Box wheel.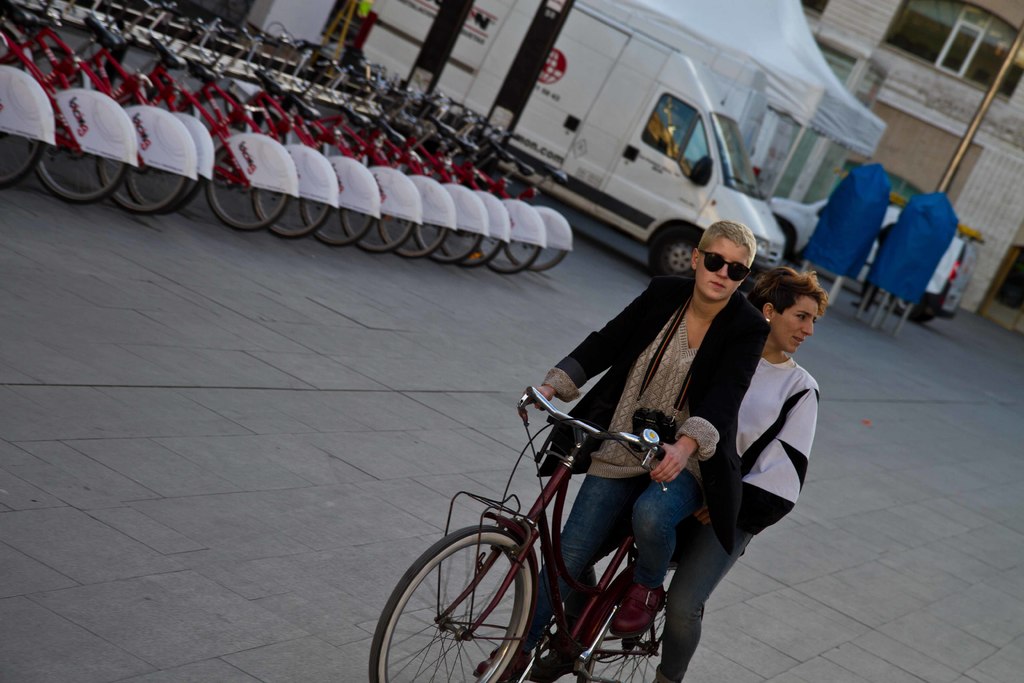
[390,541,543,673].
